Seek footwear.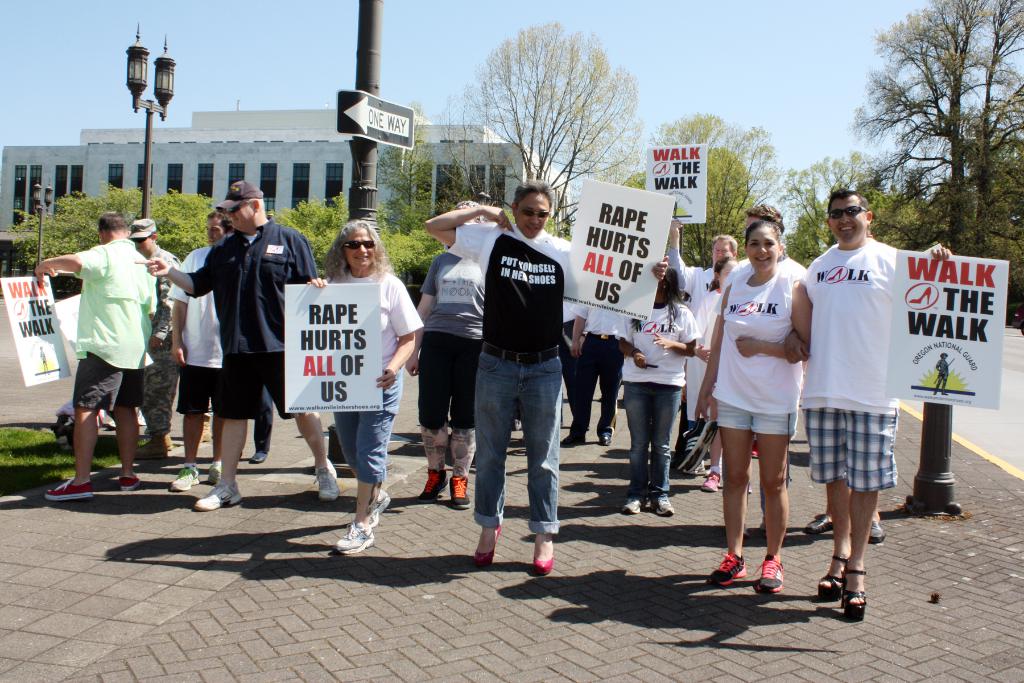
box(165, 462, 198, 493).
